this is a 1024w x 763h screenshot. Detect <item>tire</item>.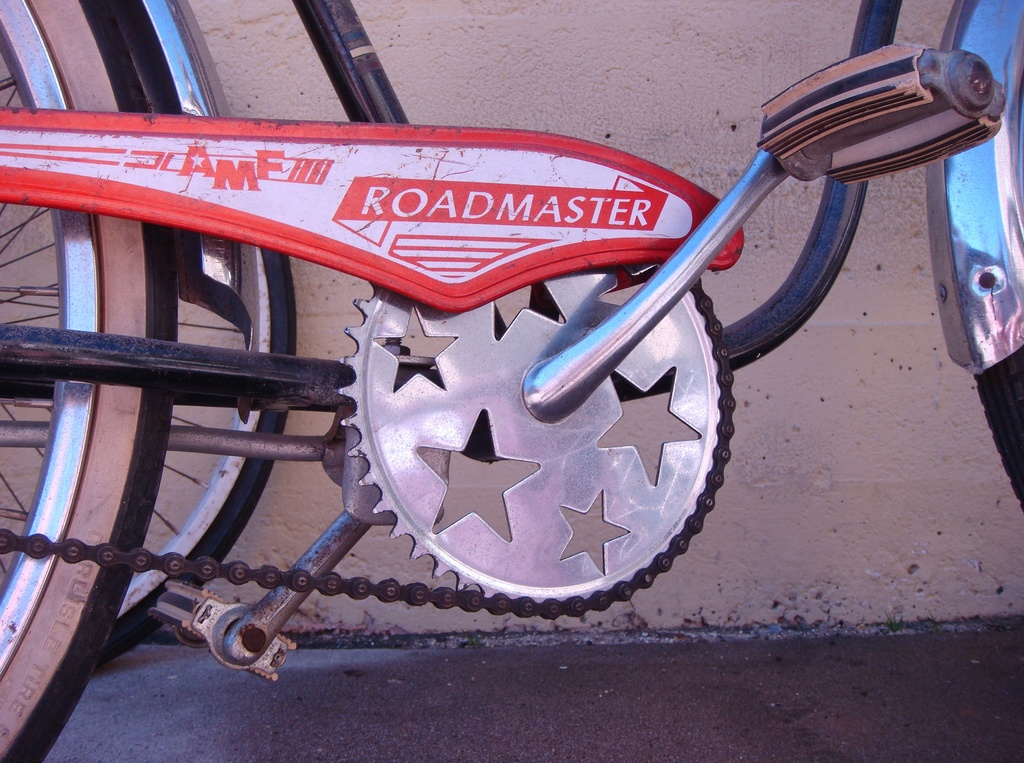
left=96, top=240, right=298, bottom=680.
